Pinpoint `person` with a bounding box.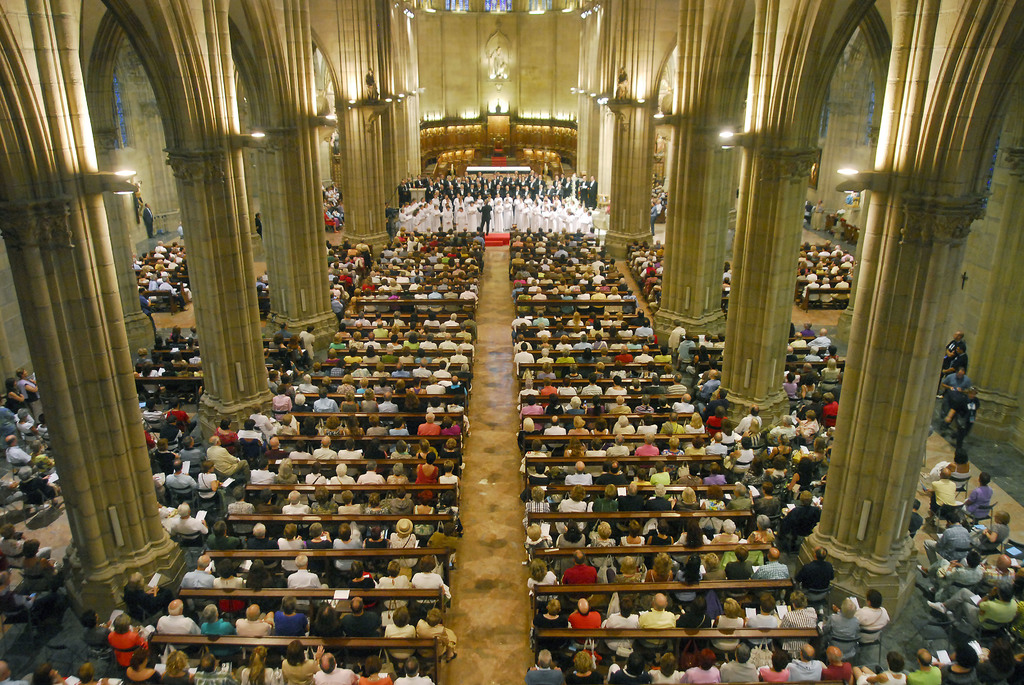
Rect(791, 404, 820, 443).
